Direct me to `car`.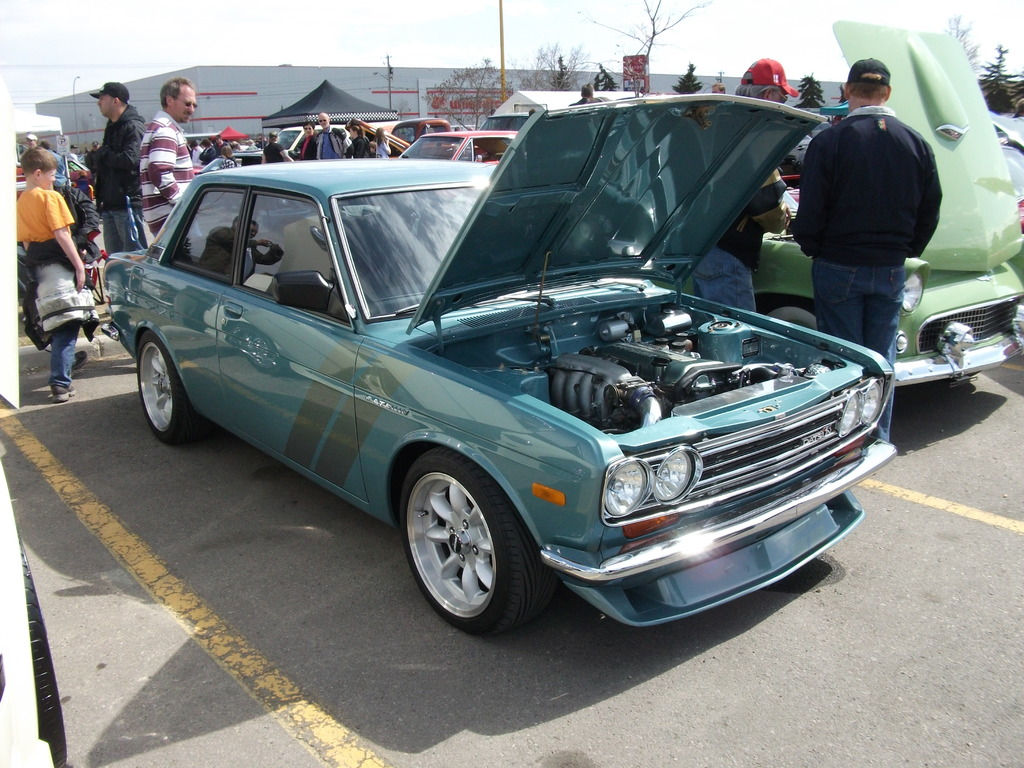
Direction: select_region(272, 128, 365, 159).
